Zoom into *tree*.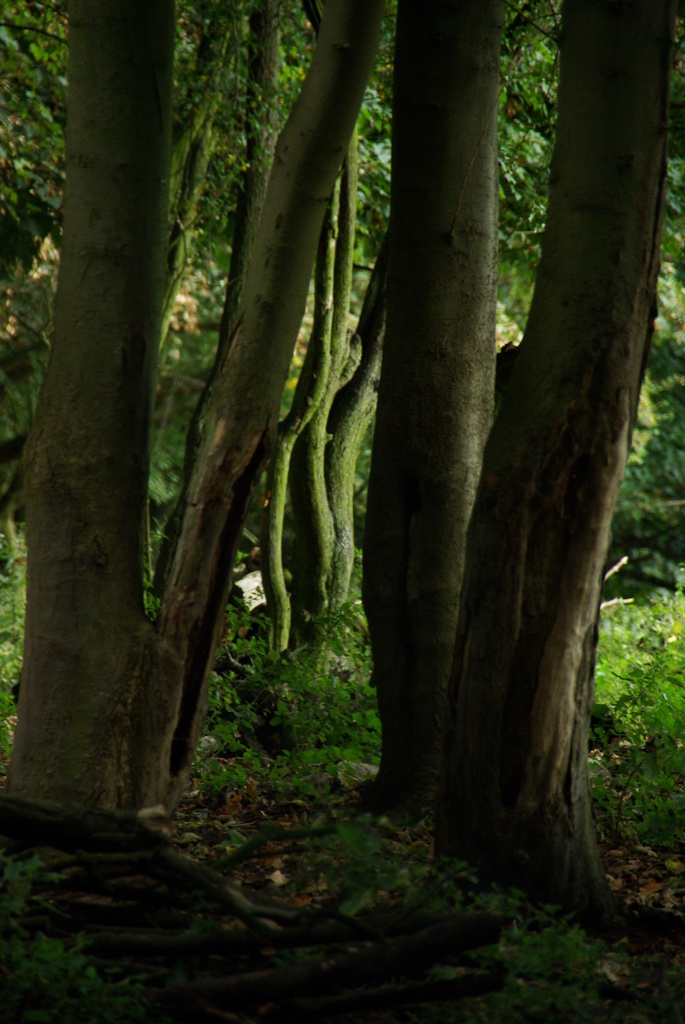
Zoom target: BBox(539, 1, 684, 392).
